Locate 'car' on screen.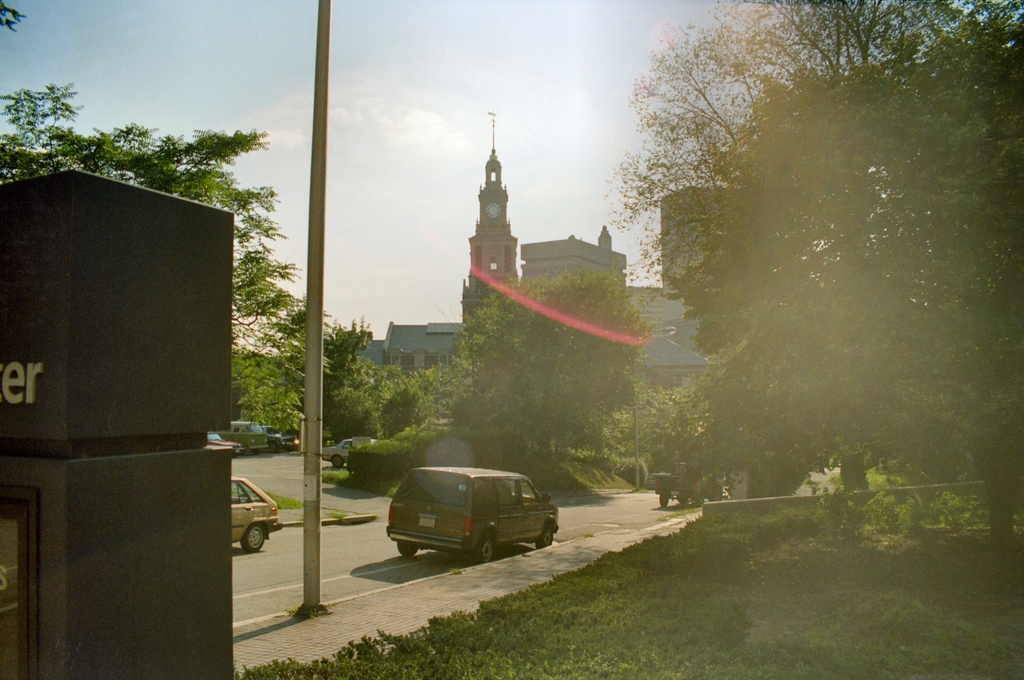
On screen at [393, 469, 558, 562].
